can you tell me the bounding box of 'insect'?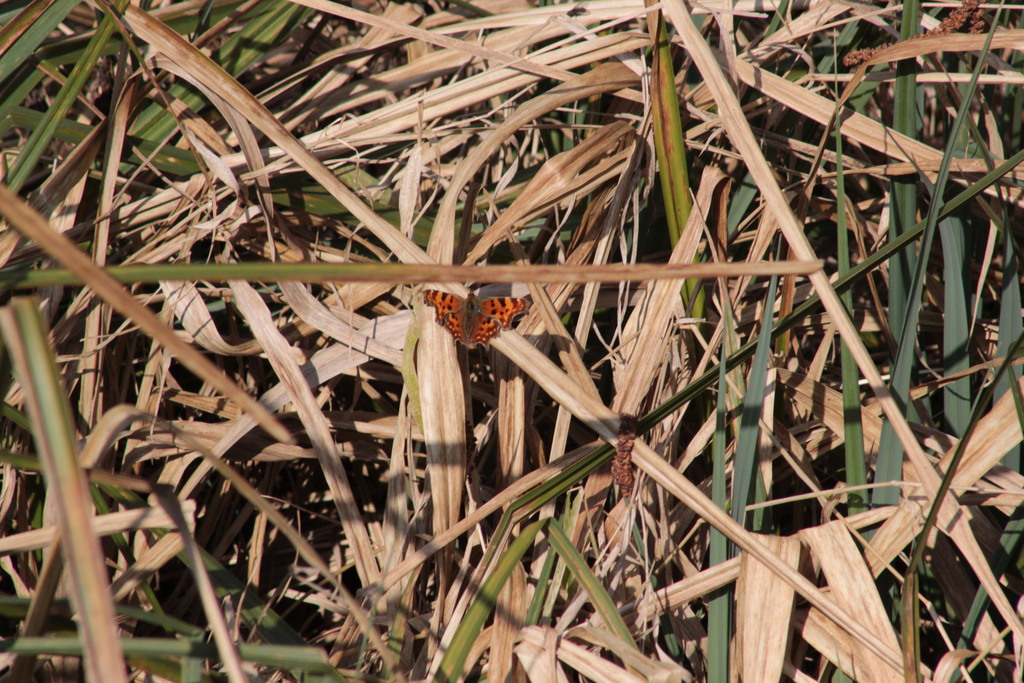
[420,291,530,352].
